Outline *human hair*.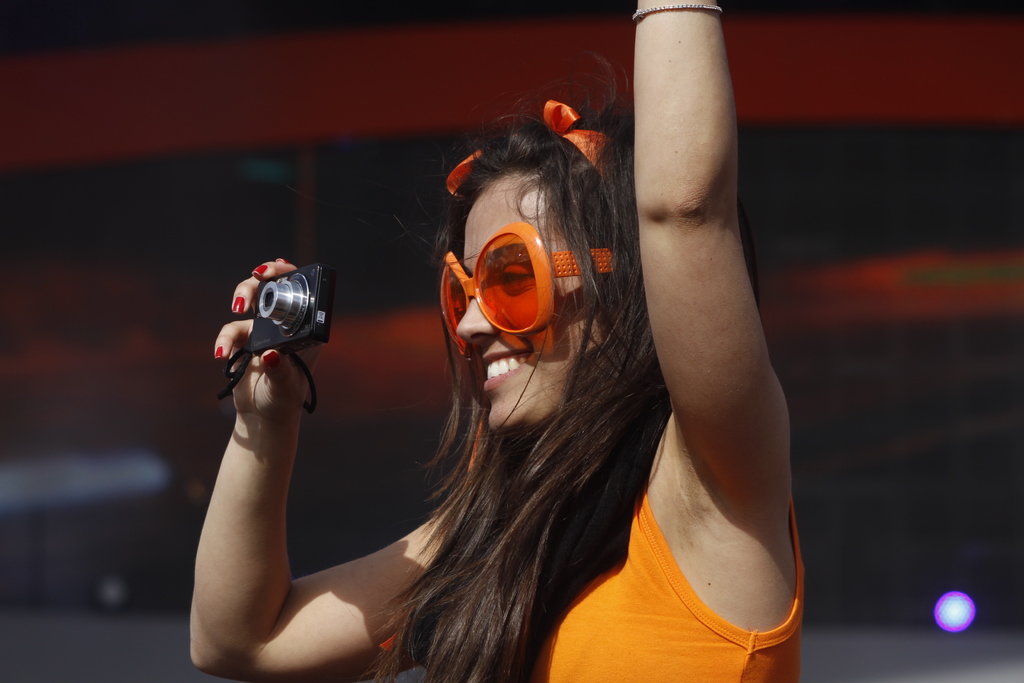
Outline: x1=398, y1=98, x2=658, y2=630.
